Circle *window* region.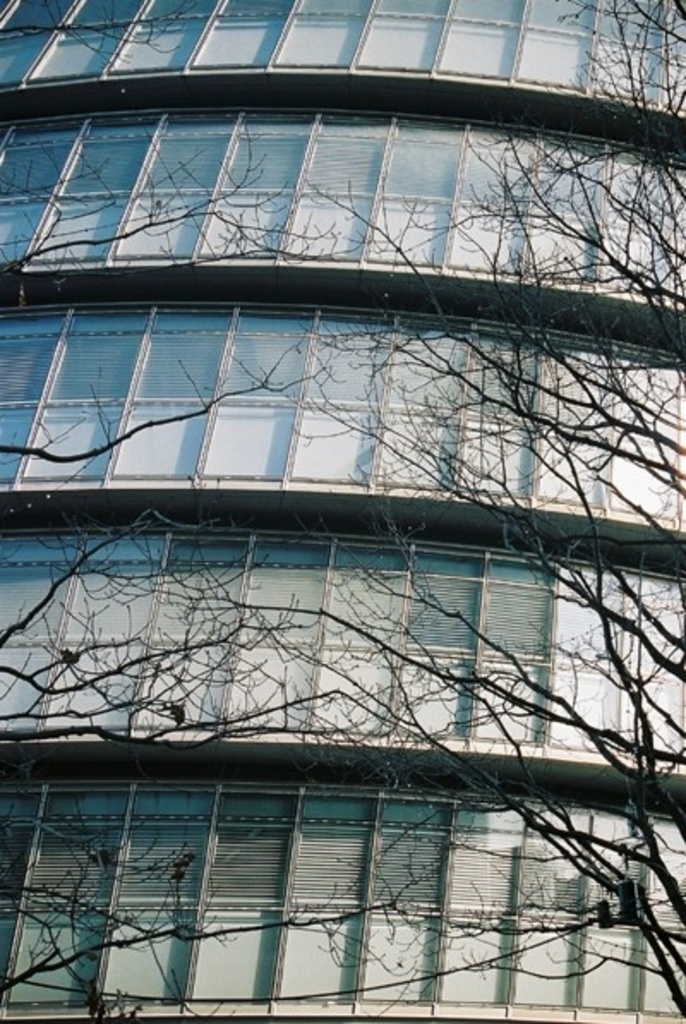
Region: left=659, top=53, right=684, bottom=111.
